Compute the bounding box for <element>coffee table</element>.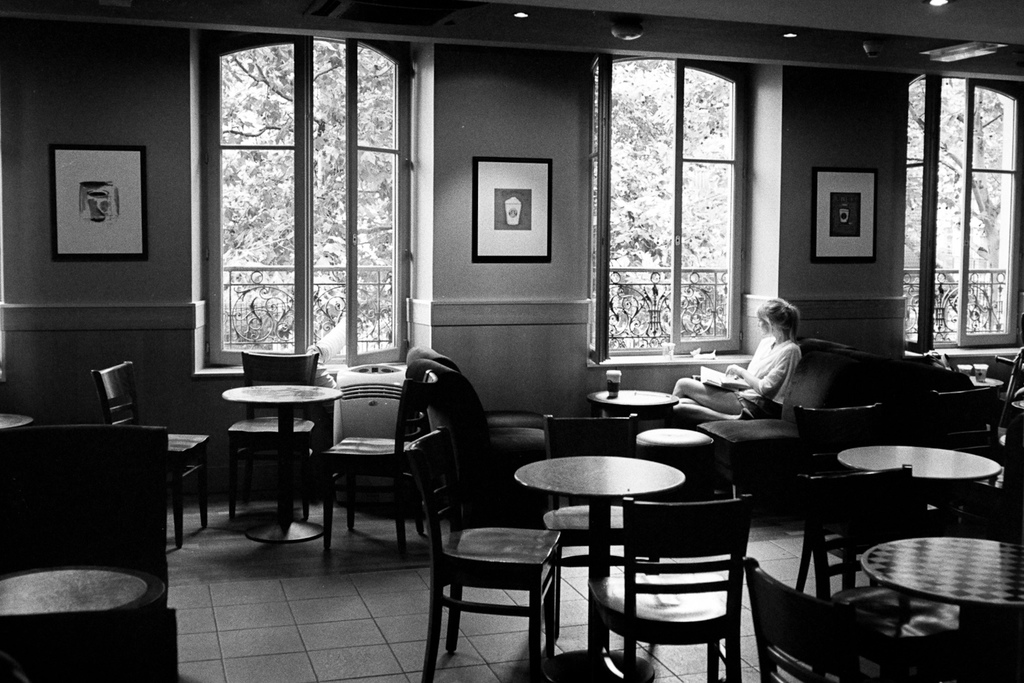
x1=220, y1=376, x2=334, y2=546.
